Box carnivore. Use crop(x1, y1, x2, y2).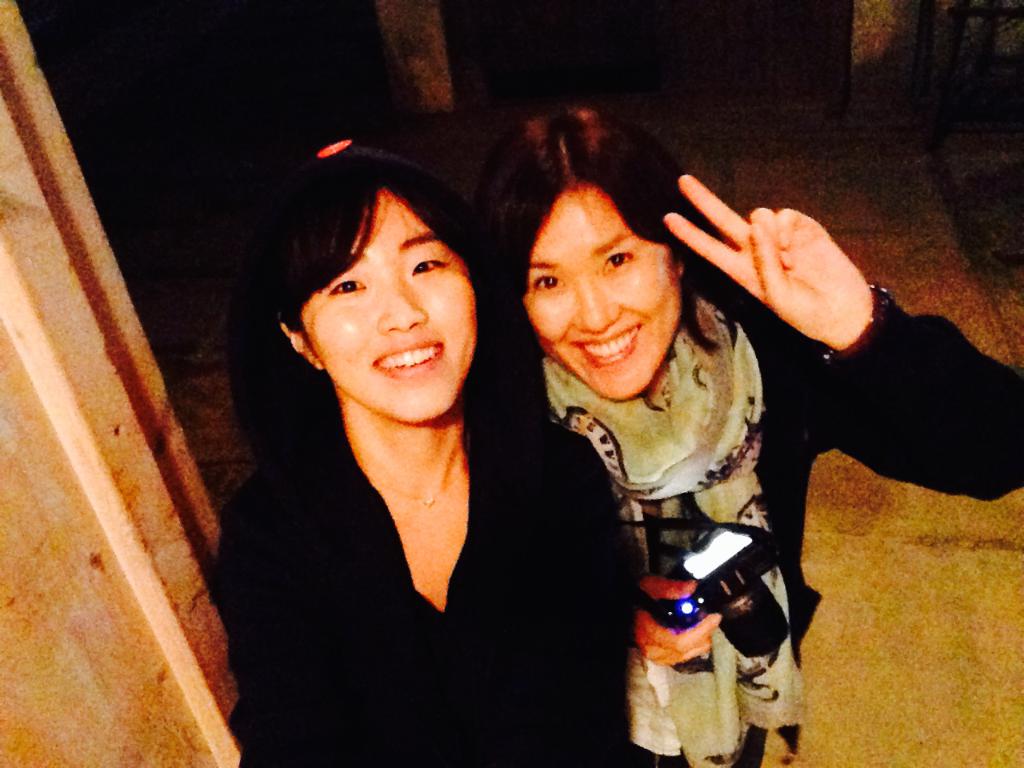
crop(463, 73, 1023, 767).
